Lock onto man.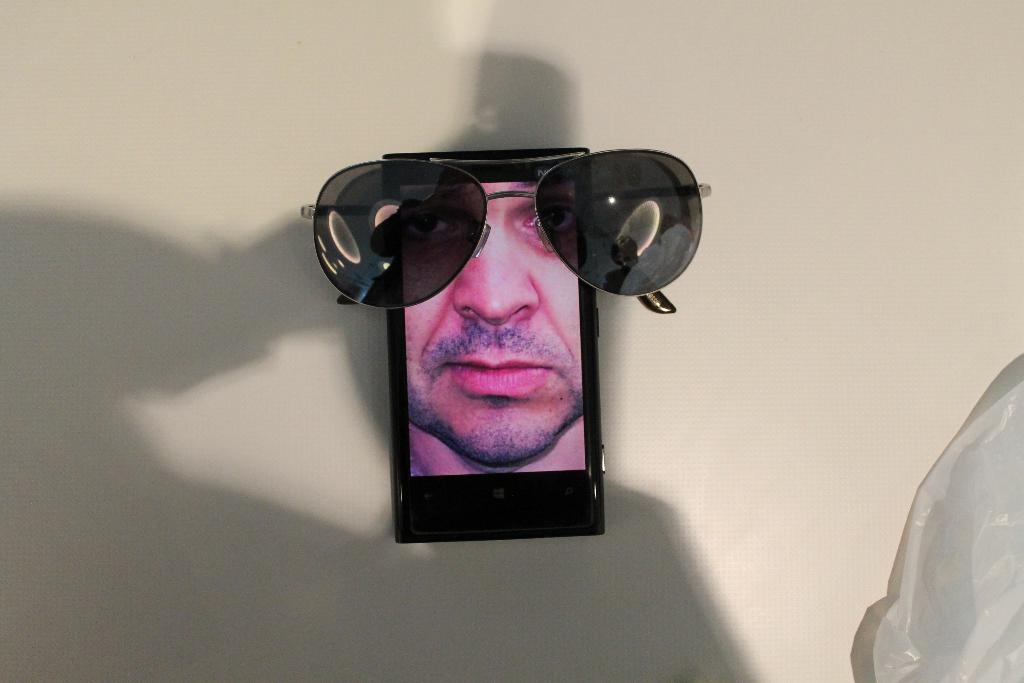
Locked: <region>391, 176, 588, 479</region>.
